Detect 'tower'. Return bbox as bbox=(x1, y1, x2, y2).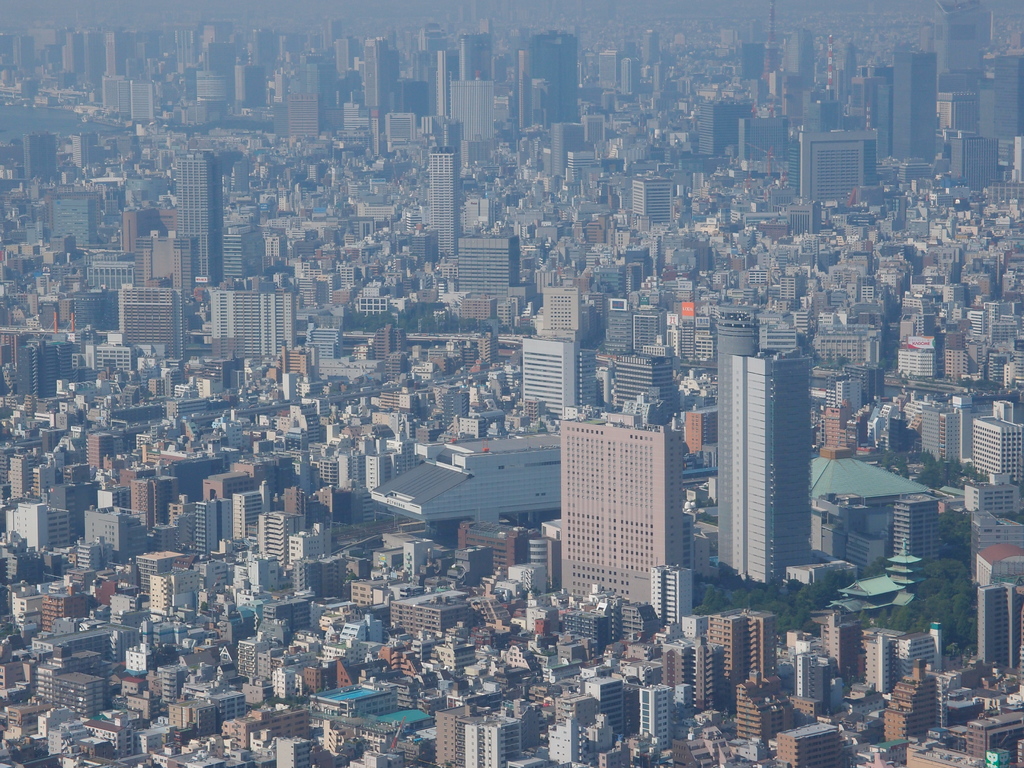
bbox=(890, 49, 935, 164).
